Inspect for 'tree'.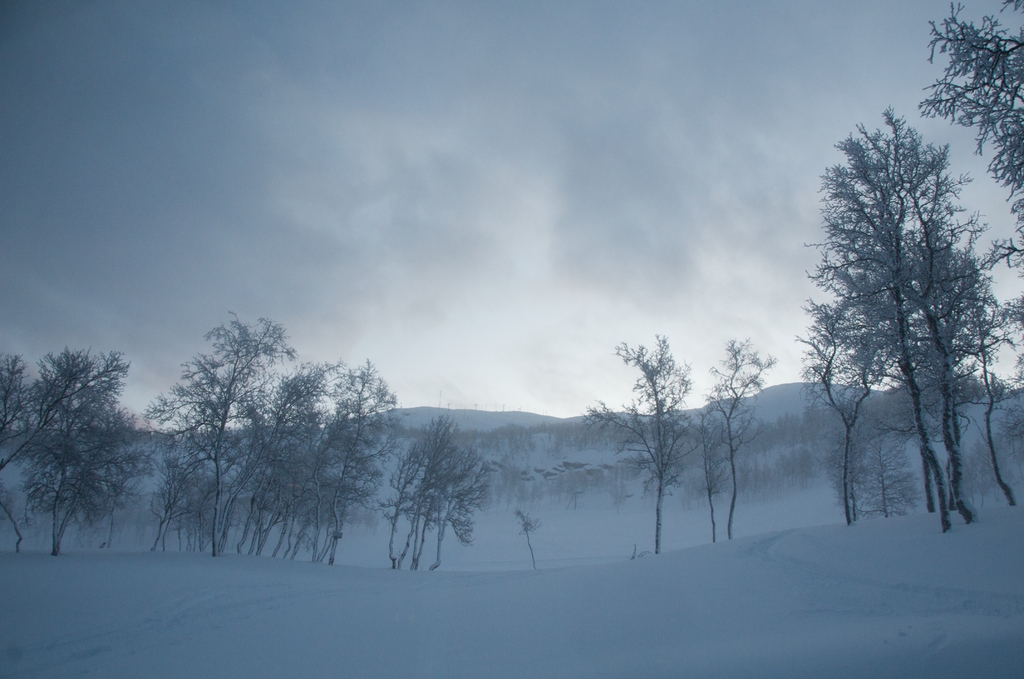
Inspection: x1=154 y1=329 x2=289 y2=565.
